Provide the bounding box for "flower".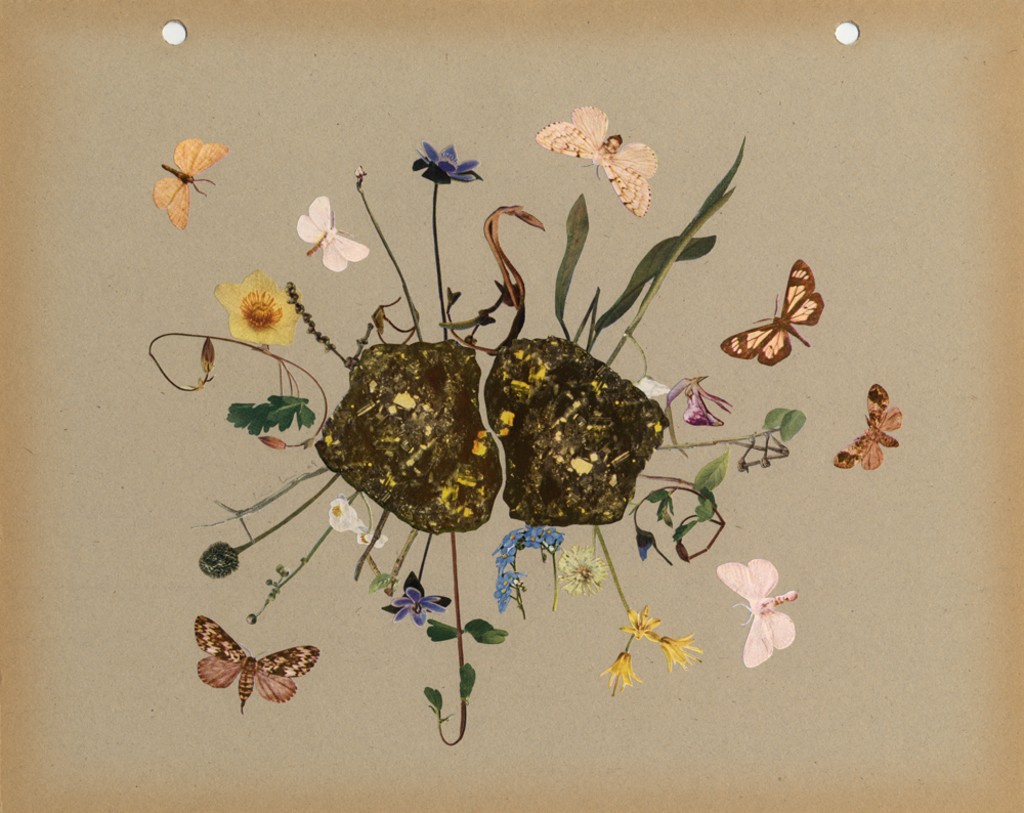
(x1=383, y1=571, x2=447, y2=628).
